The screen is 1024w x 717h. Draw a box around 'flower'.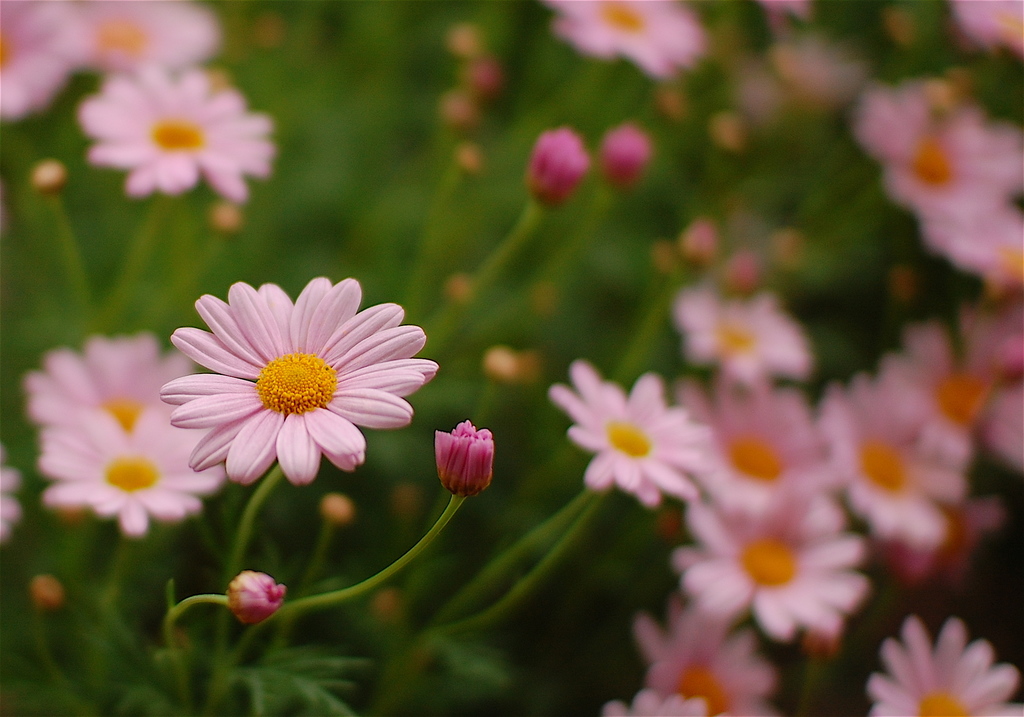
526 128 588 207.
